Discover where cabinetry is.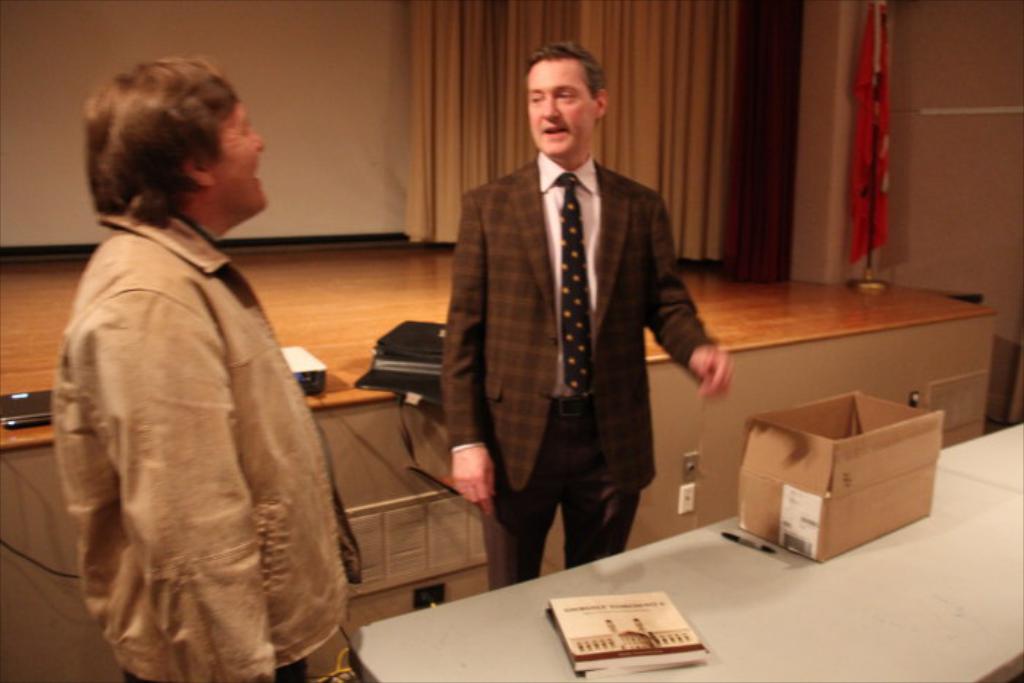
Discovered at locate(0, 312, 989, 682).
